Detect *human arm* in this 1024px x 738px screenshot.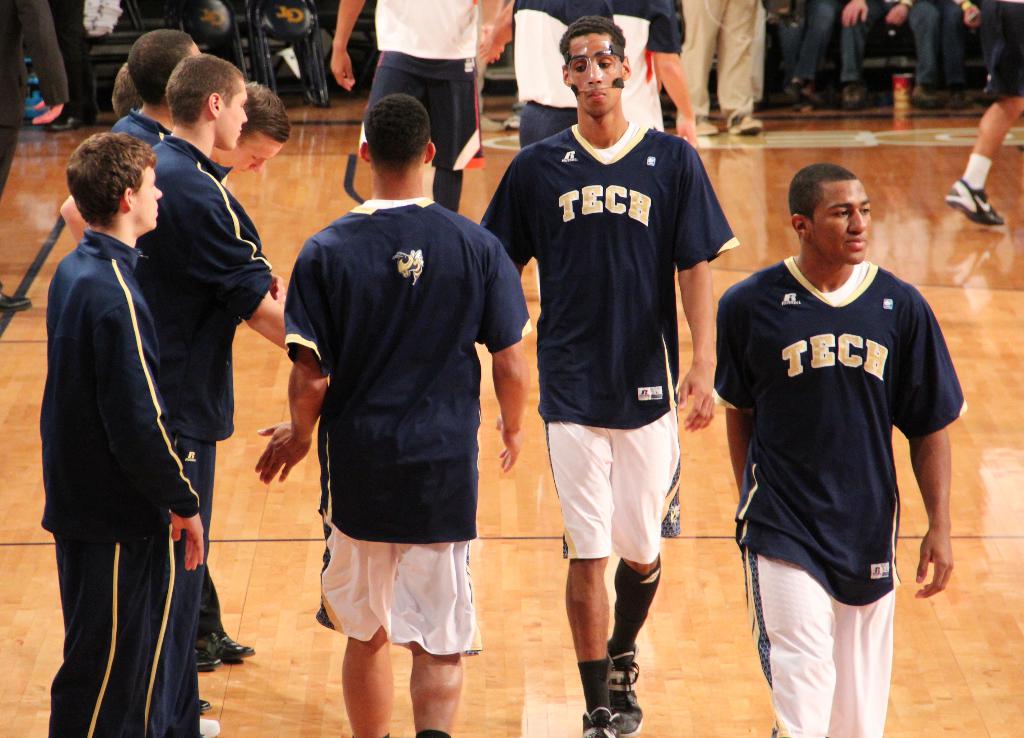
Detection: pyautogui.locateOnScreen(904, 339, 982, 630).
